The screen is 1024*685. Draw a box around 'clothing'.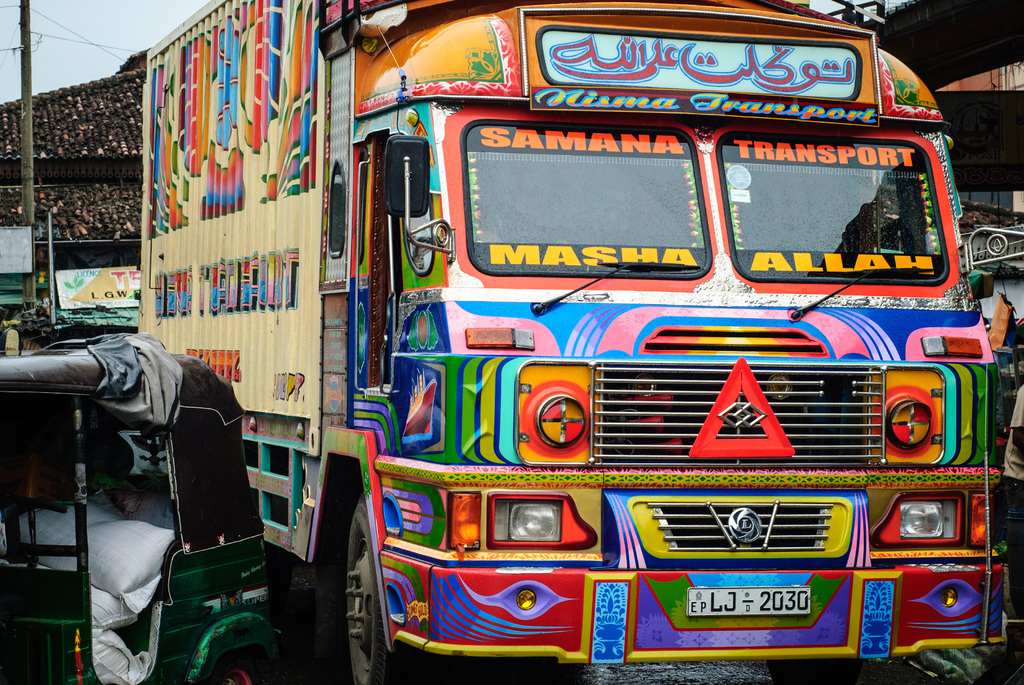
<region>995, 377, 1023, 595</region>.
